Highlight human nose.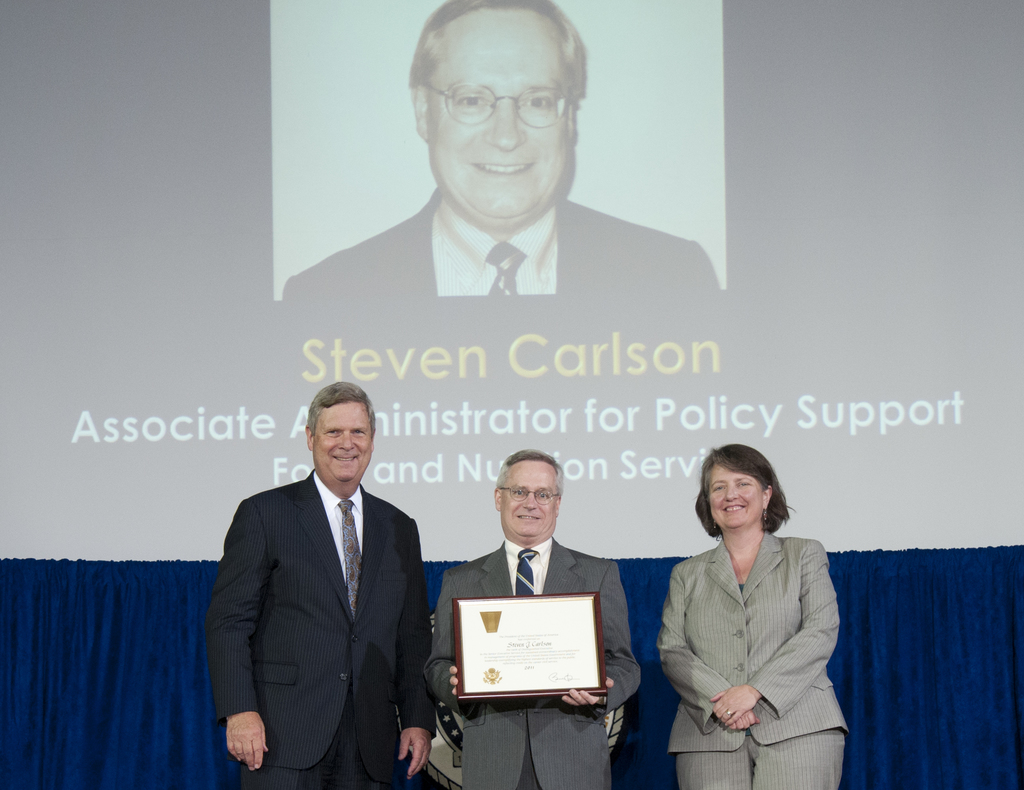
Highlighted region: 483,102,528,151.
